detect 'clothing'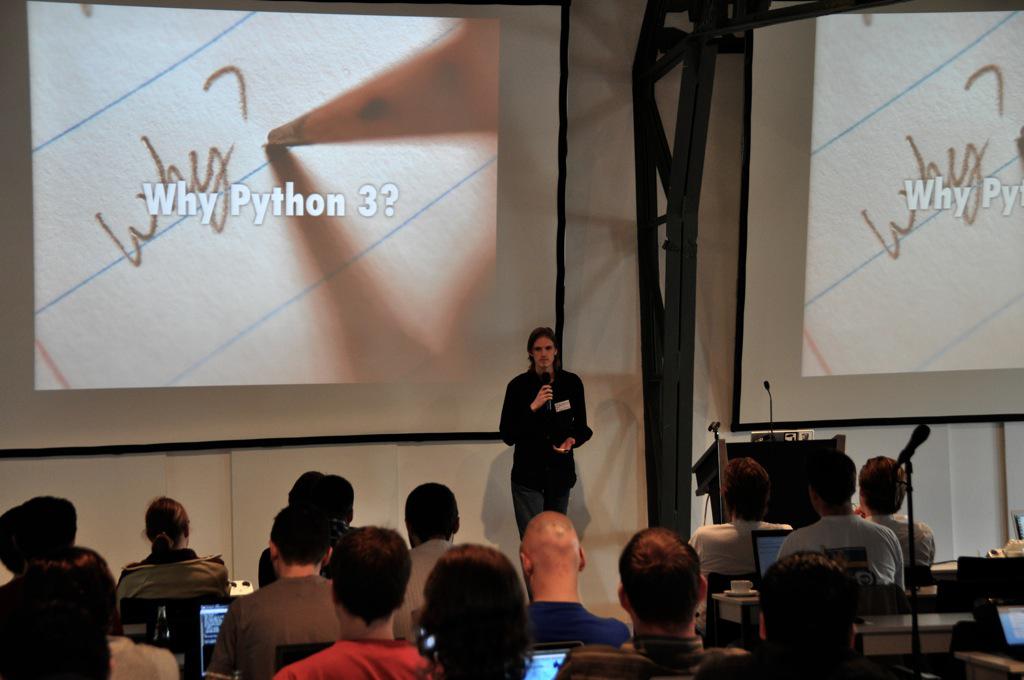
select_region(776, 514, 909, 589)
